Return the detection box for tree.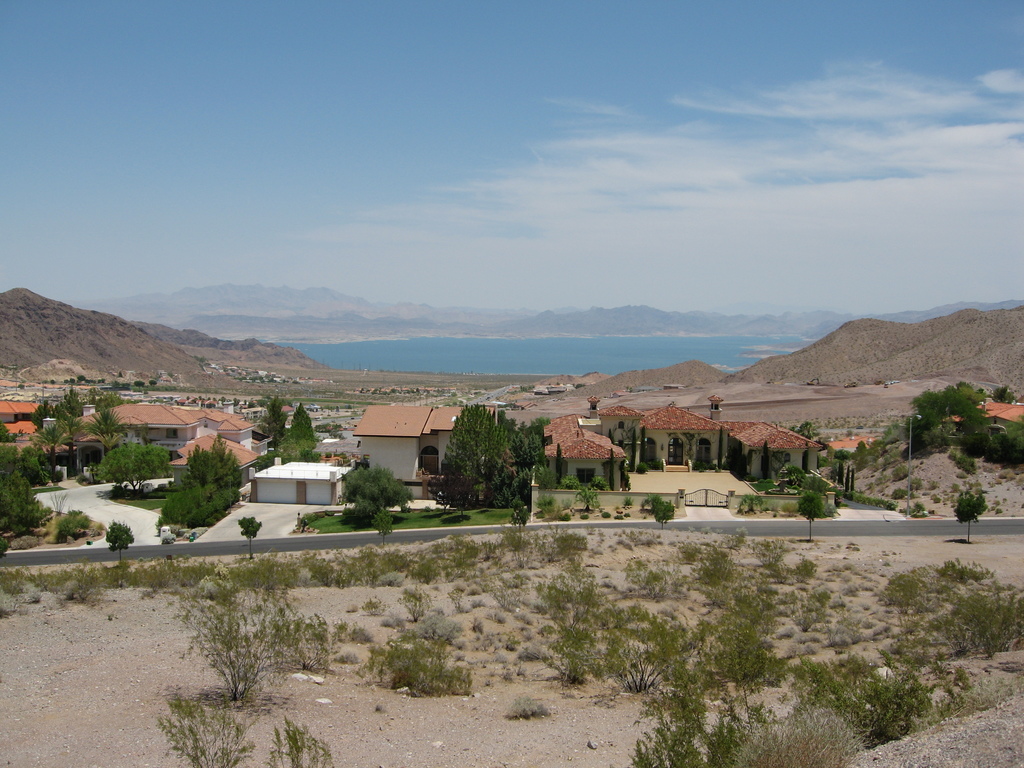
bbox(182, 481, 231, 536).
